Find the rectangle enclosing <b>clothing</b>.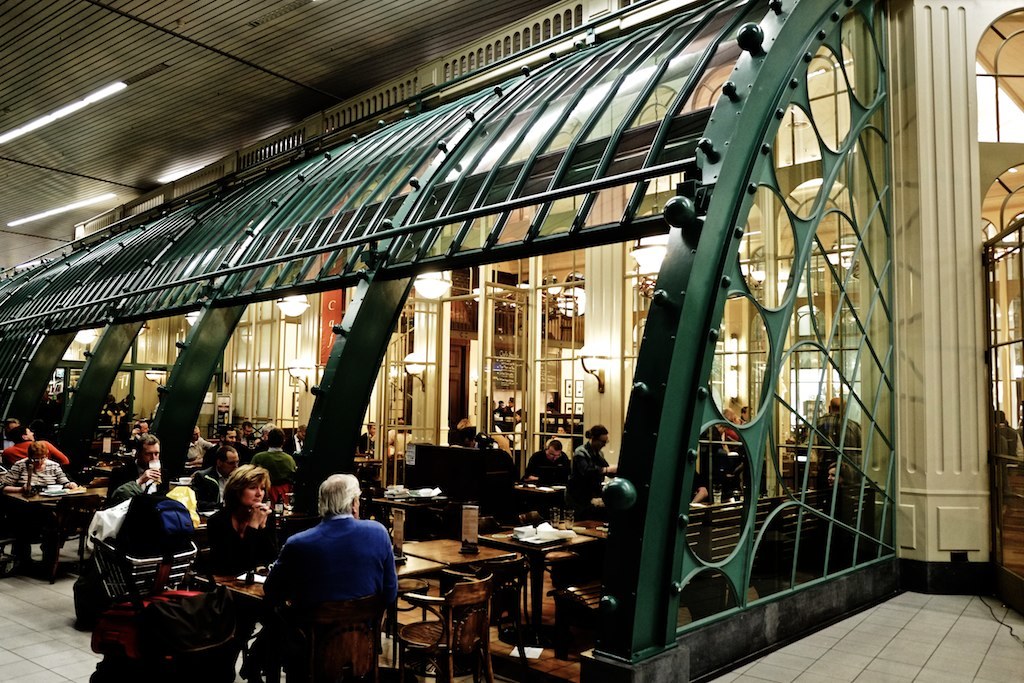
(2, 441, 70, 469).
